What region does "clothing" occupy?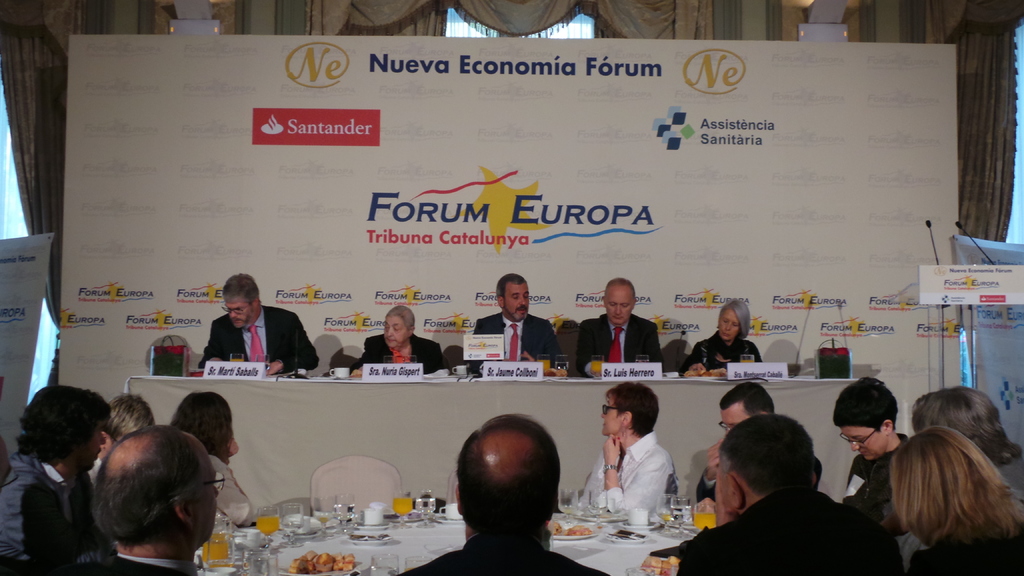
180 285 327 383.
